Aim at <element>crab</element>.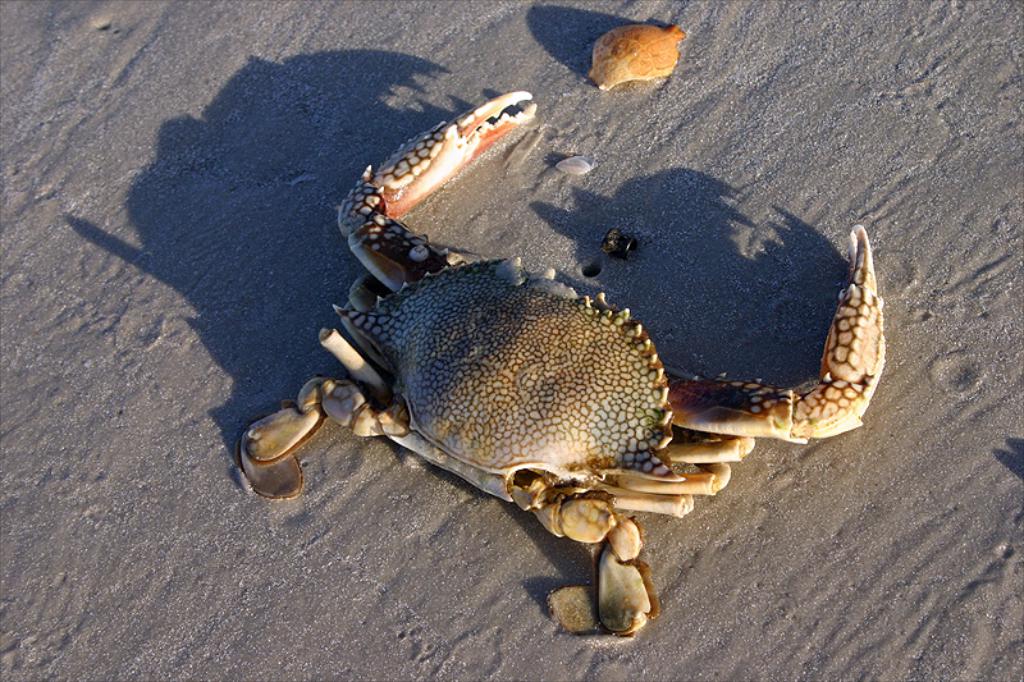
Aimed at locate(236, 87, 886, 635).
